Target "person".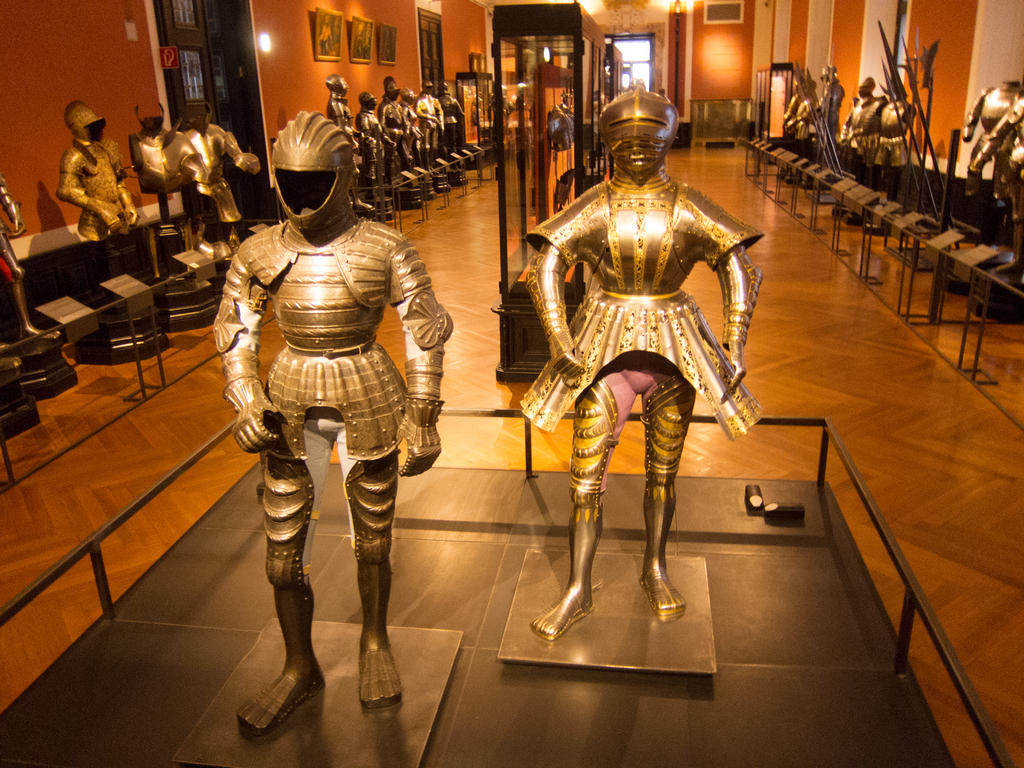
Target region: 58 95 143 243.
